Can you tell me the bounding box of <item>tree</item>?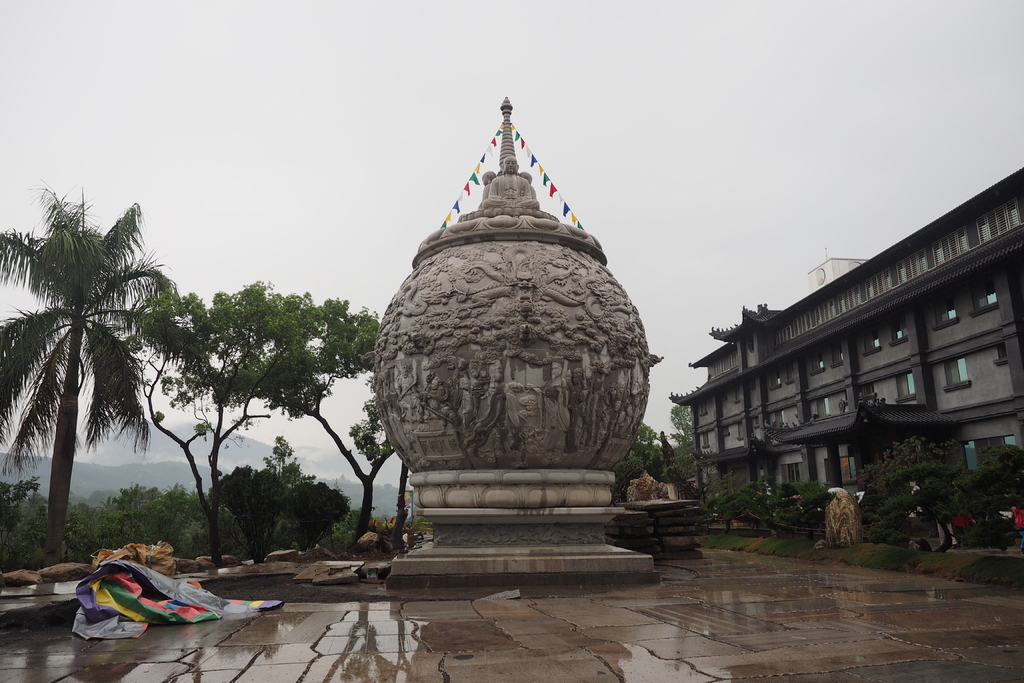
(x1=671, y1=401, x2=687, y2=446).
